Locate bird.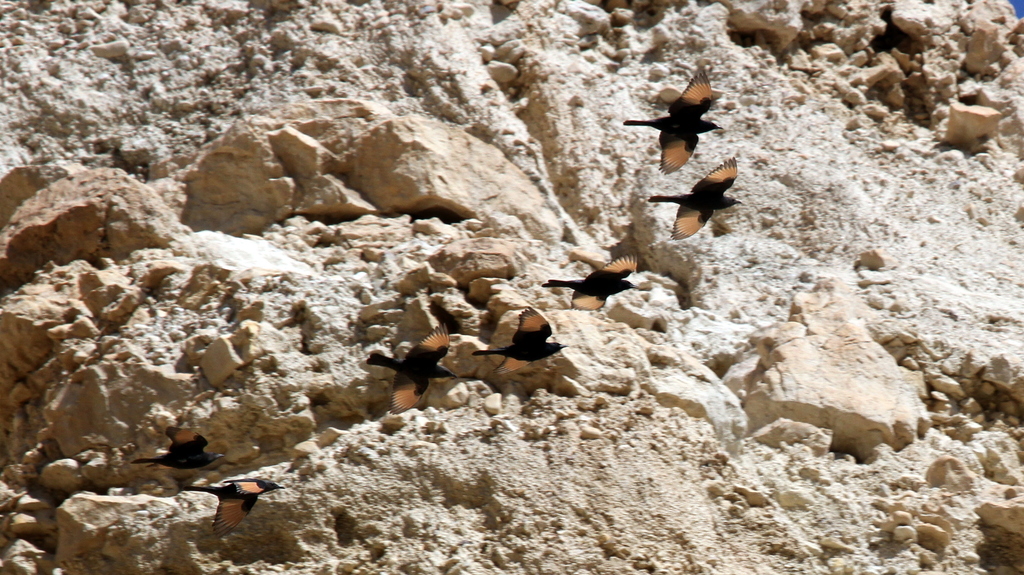
Bounding box: [364, 323, 456, 412].
